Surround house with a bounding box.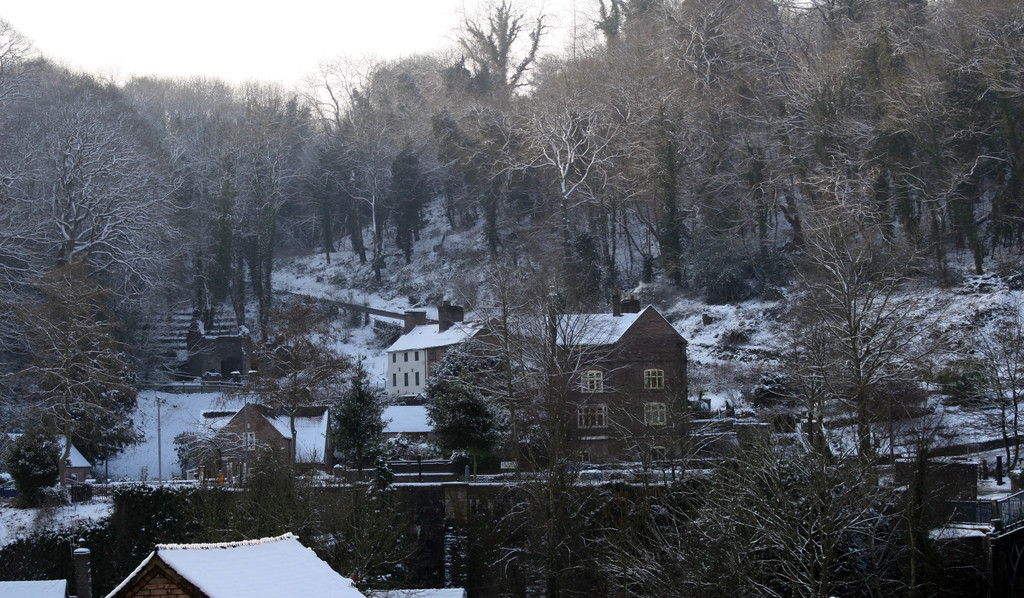
0:425:93:495.
